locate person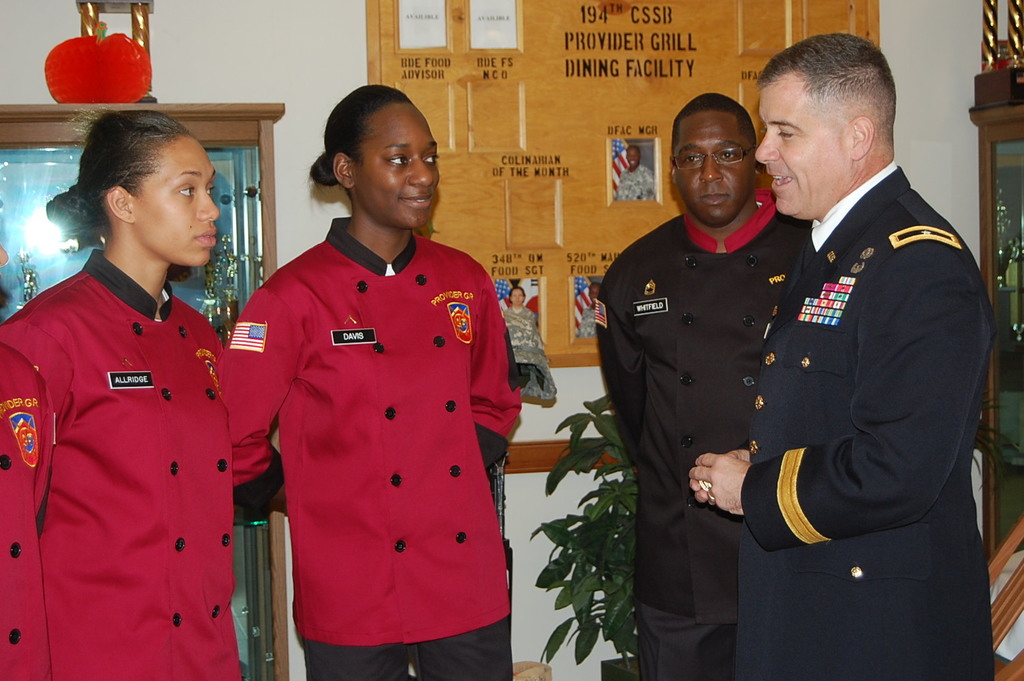
rect(590, 93, 815, 680)
